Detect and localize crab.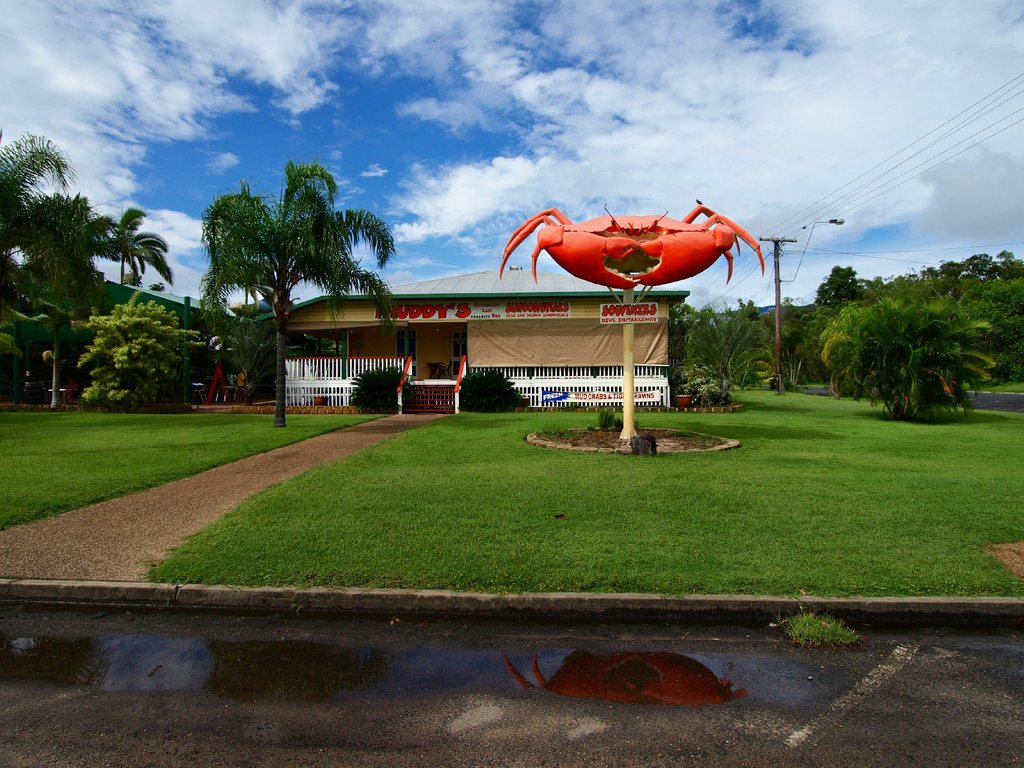
Localized at 502/646/758/710.
